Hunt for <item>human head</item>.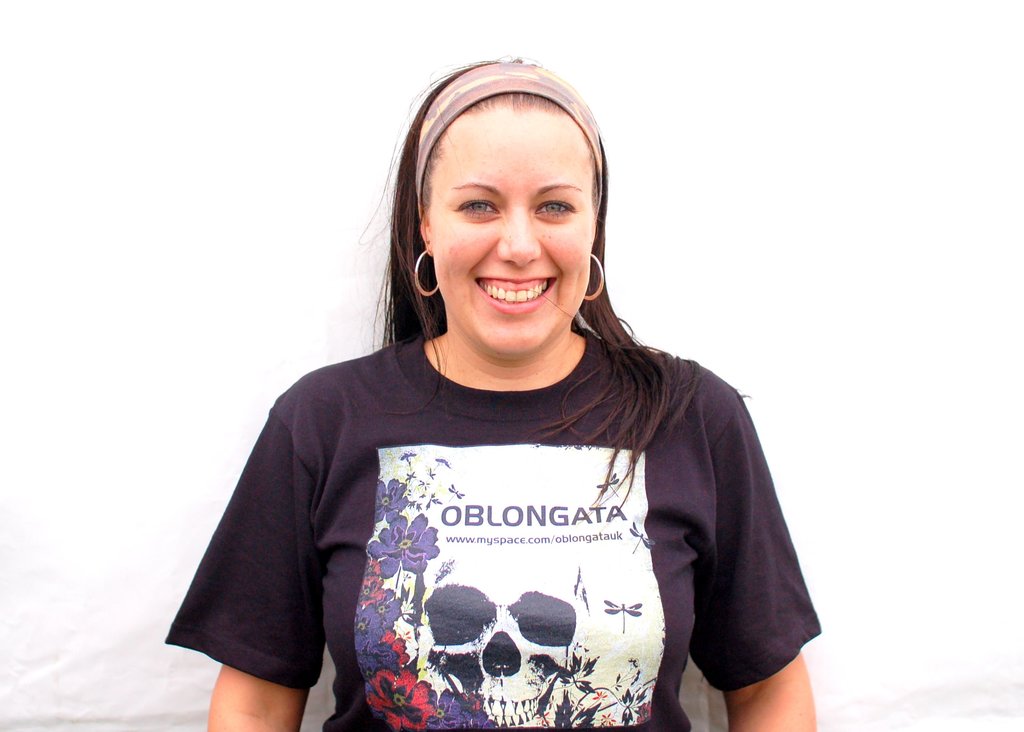
Hunted down at x1=383, y1=58, x2=610, y2=358.
